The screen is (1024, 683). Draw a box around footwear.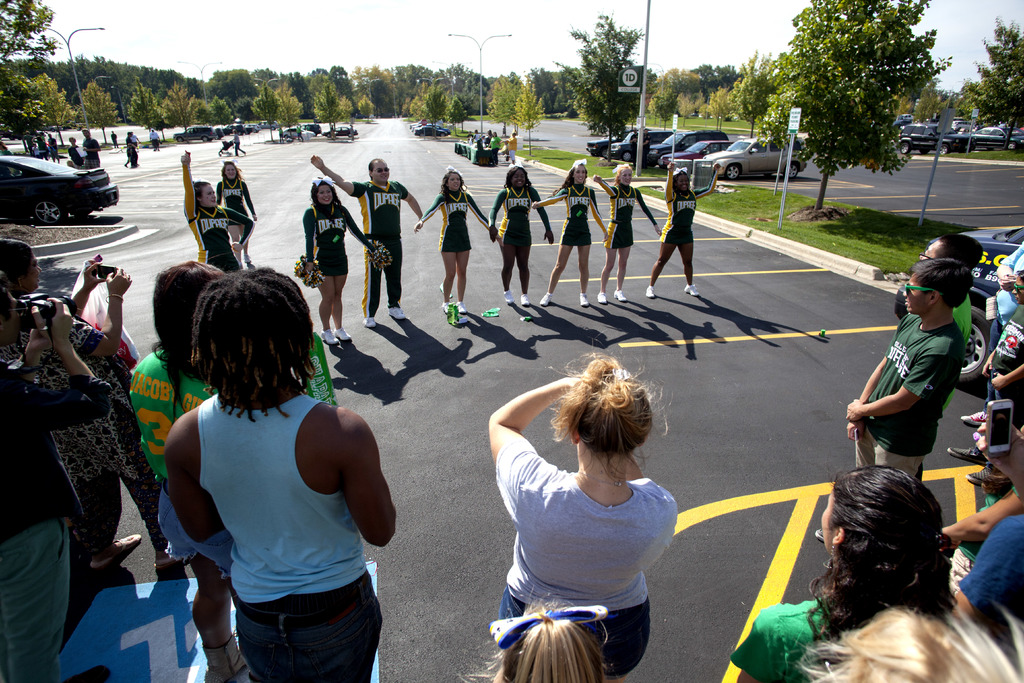
<box>961,410,989,428</box>.
